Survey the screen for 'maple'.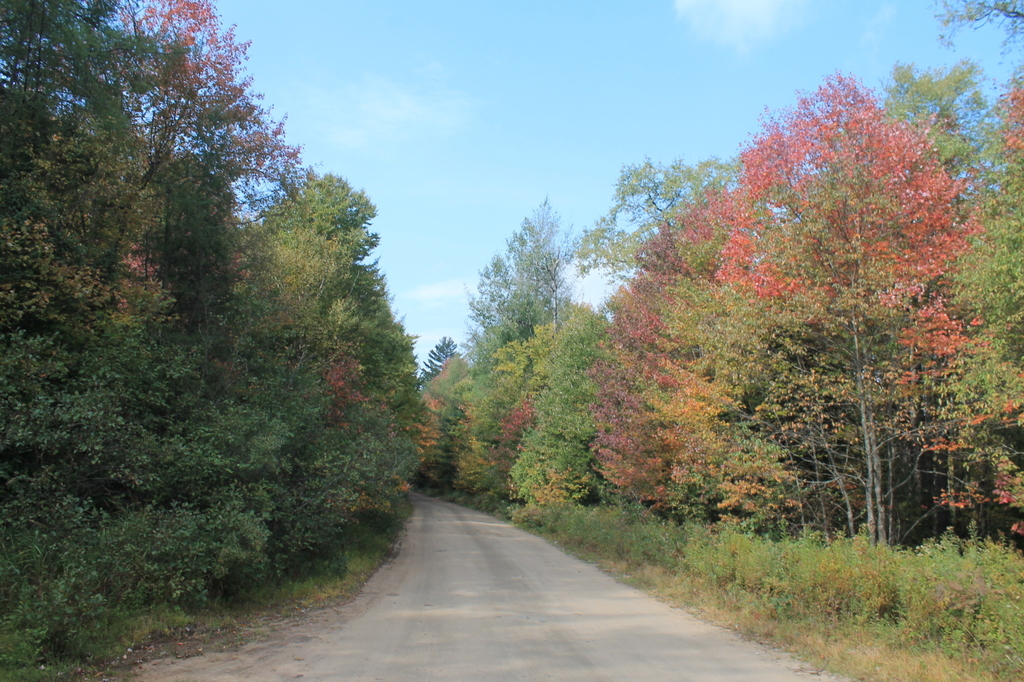
Survey found: <bbox>938, 0, 1023, 548</bbox>.
